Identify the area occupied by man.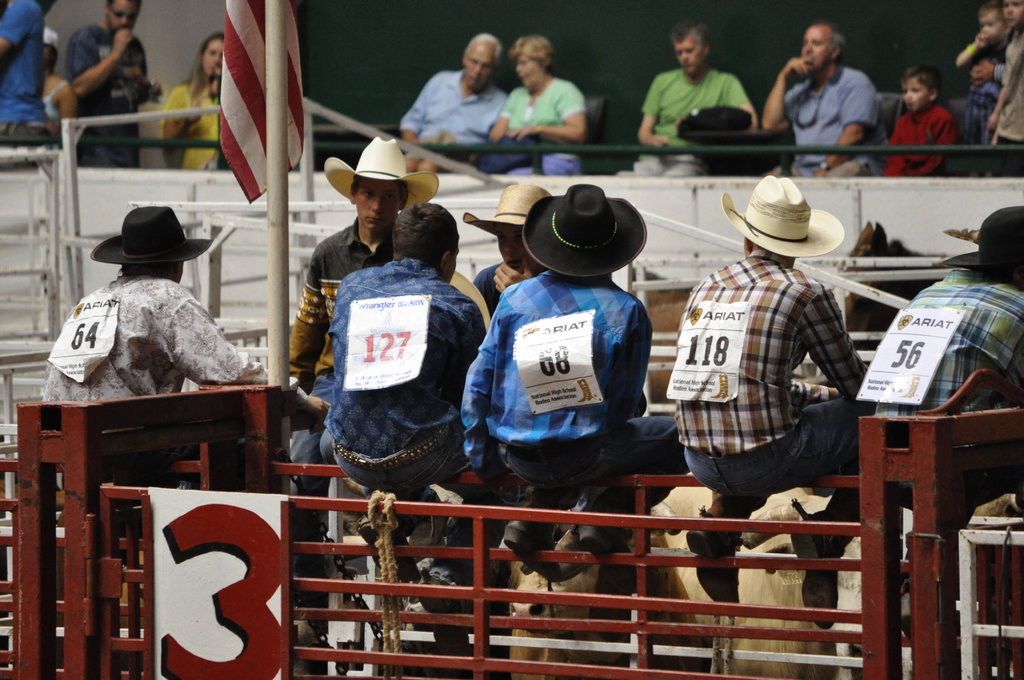
Area: l=634, t=17, r=755, b=177.
